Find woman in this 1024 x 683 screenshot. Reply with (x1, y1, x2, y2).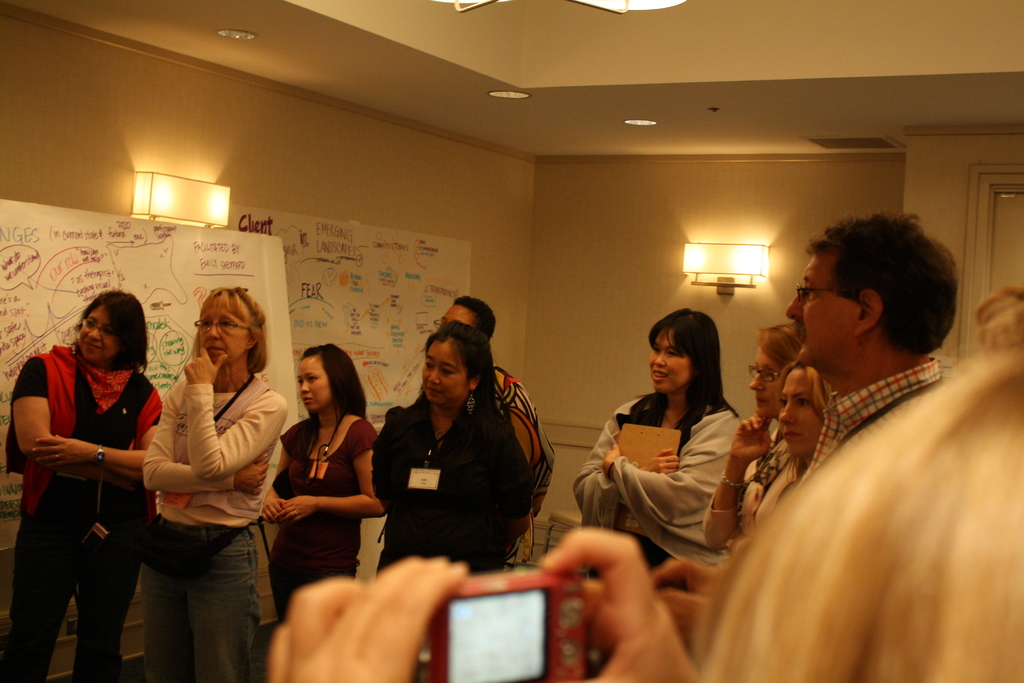
(575, 311, 746, 573).
